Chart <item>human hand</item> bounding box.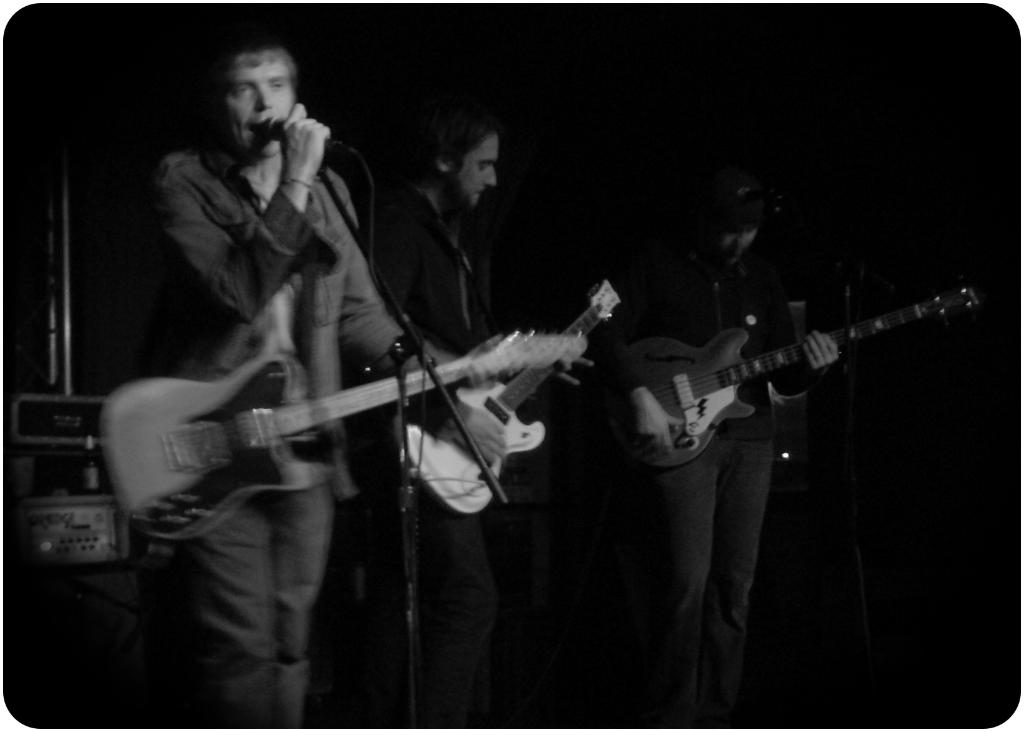
Charted: [left=456, top=335, right=499, bottom=388].
